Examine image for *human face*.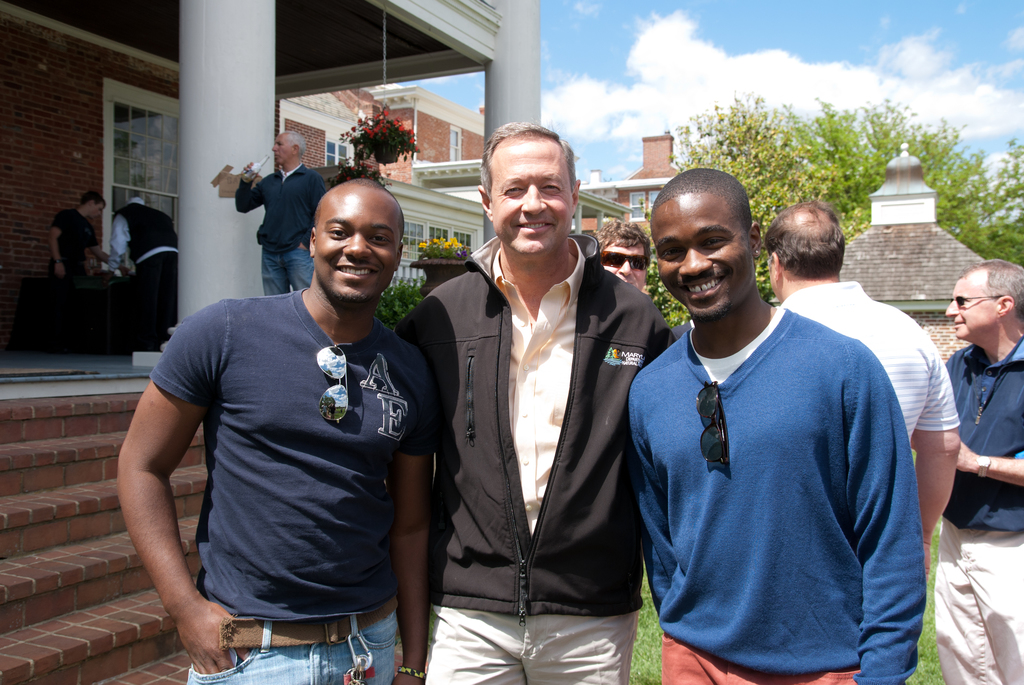
Examination result: 312/193/400/302.
